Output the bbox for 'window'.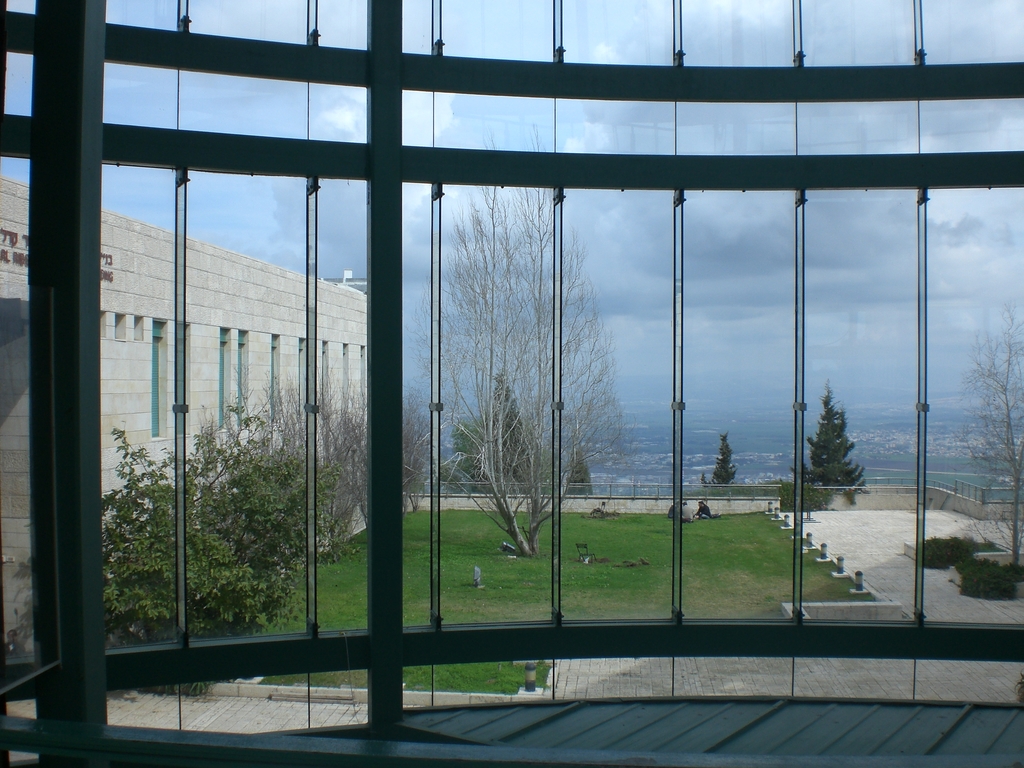
<bbox>361, 340, 369, 414</bbox>.
